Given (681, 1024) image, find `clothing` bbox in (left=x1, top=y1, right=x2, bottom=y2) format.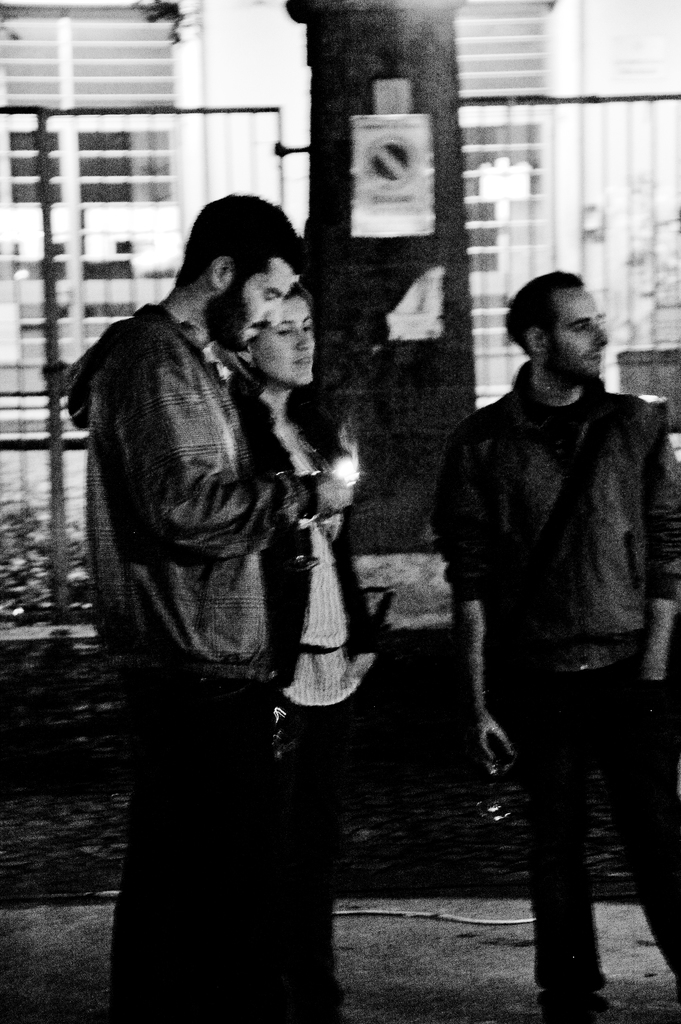
(left=67, top=304, right=322, bottom=1023).
